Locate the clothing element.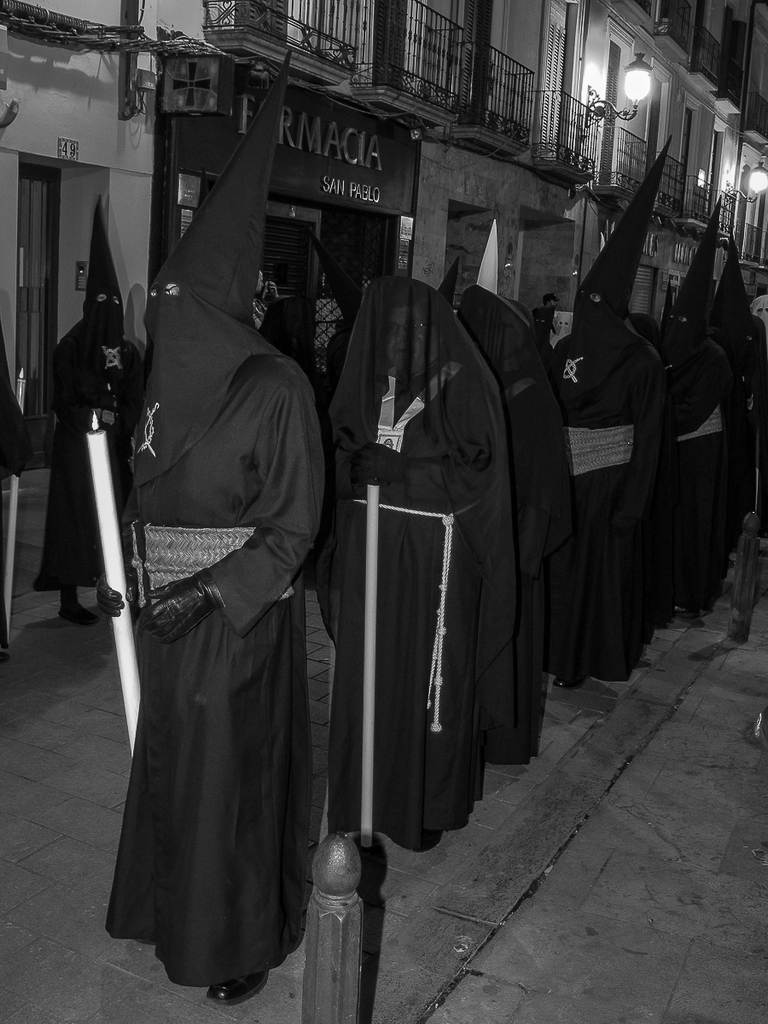
Element bbox: [x1=443, y1=281, x2=559, y2=760].
